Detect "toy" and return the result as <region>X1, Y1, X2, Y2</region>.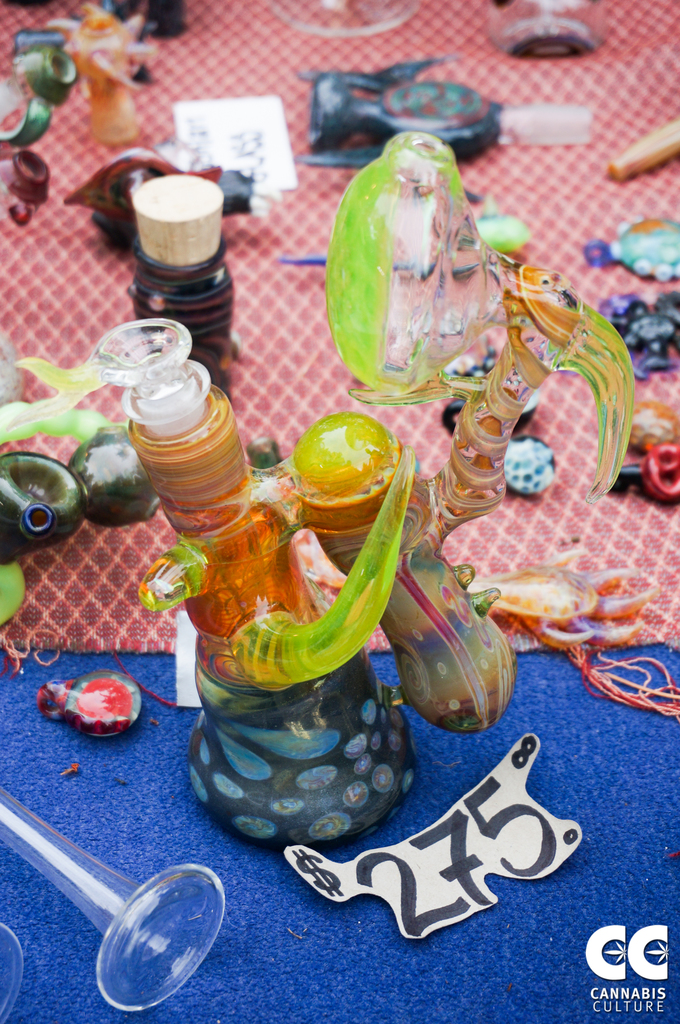
<region>0, 423, 153, 573</region>.
